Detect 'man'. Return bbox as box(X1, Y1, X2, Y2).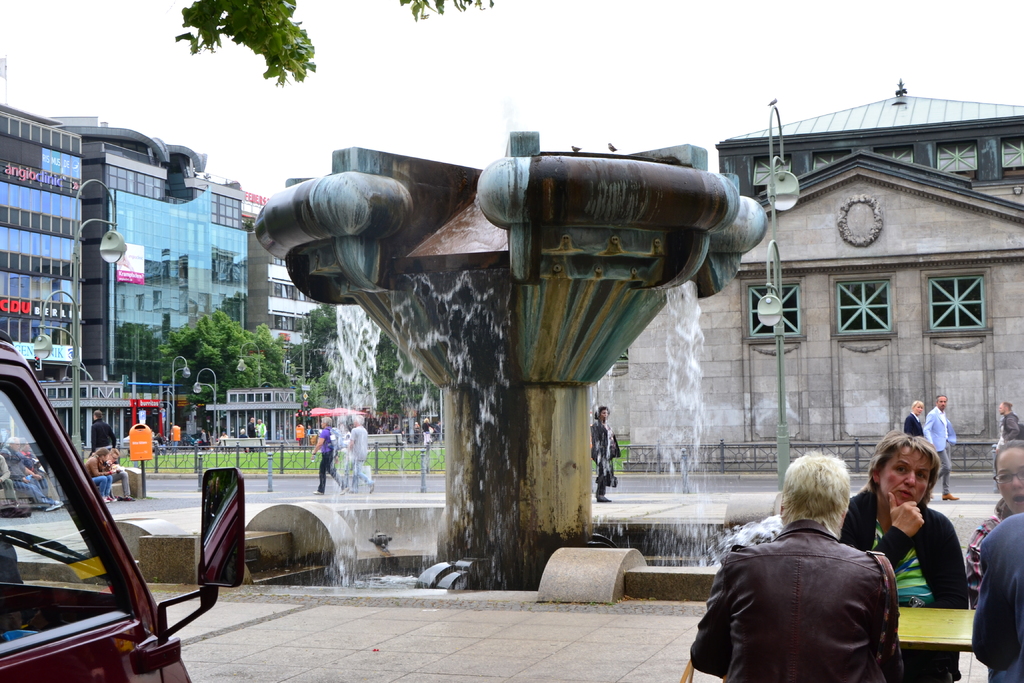
box(0, 438, 65, 514).
